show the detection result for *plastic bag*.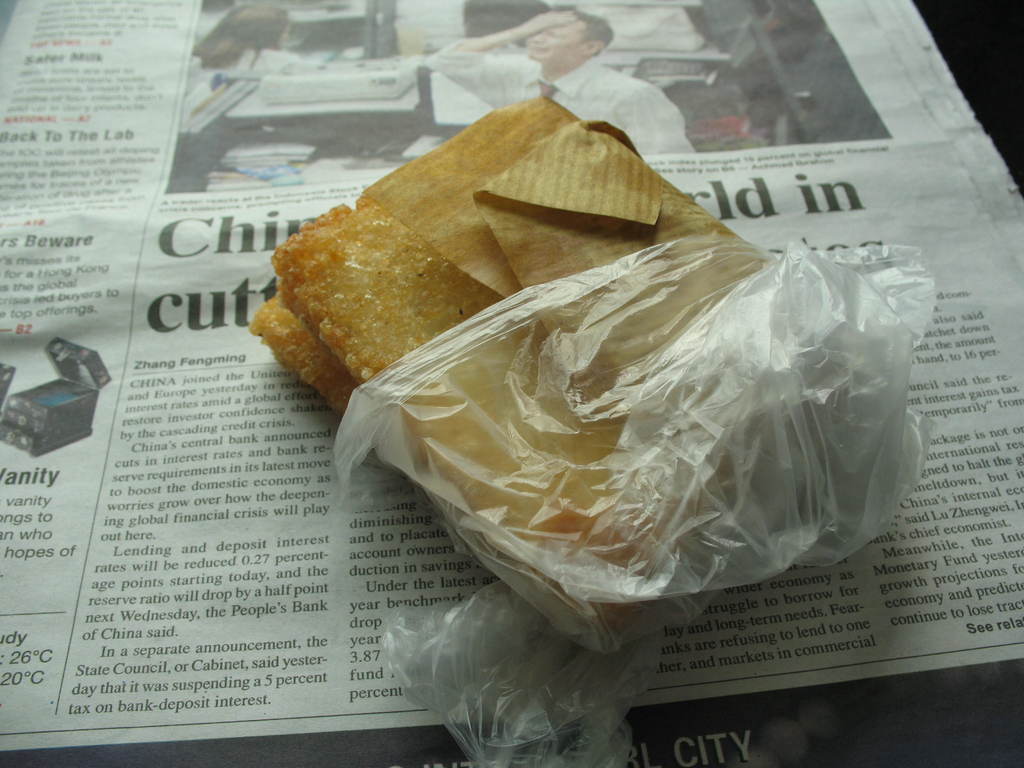
(x1=332, y1=230, x2=941, y2=648).
